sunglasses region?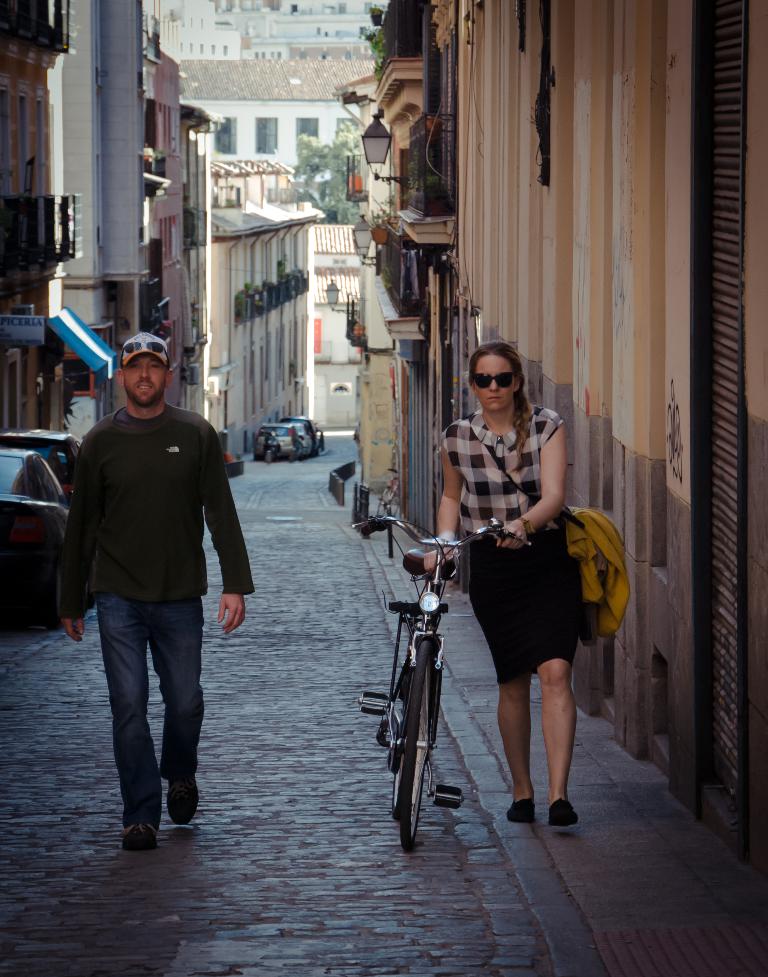
467:371:517:390
